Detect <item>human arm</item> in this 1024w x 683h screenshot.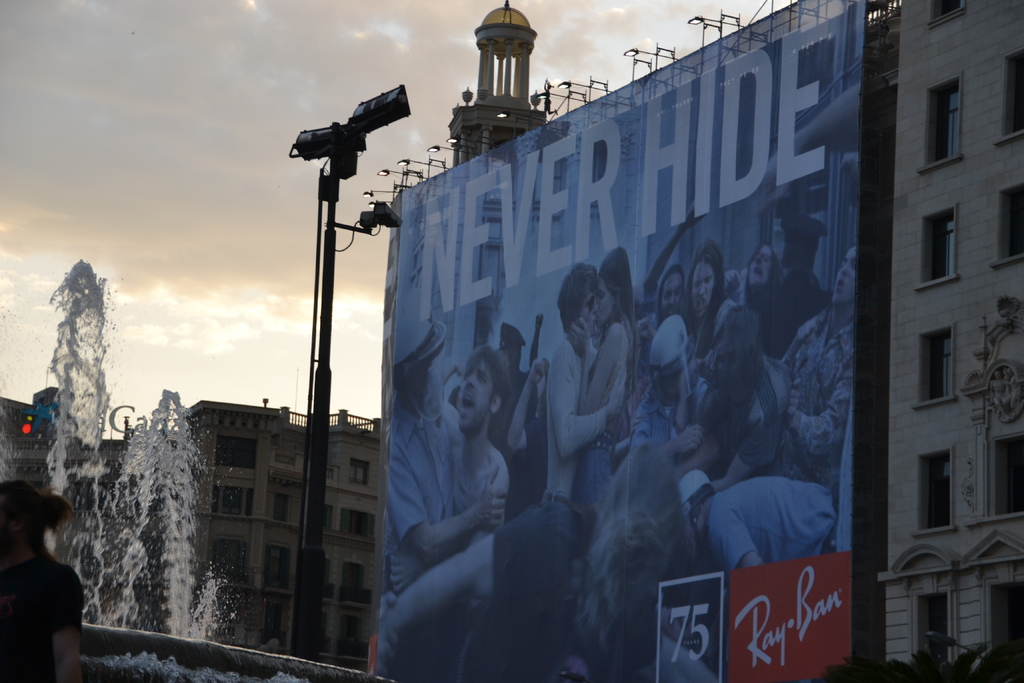
Detection: detection(664, 422, 711, 458).
